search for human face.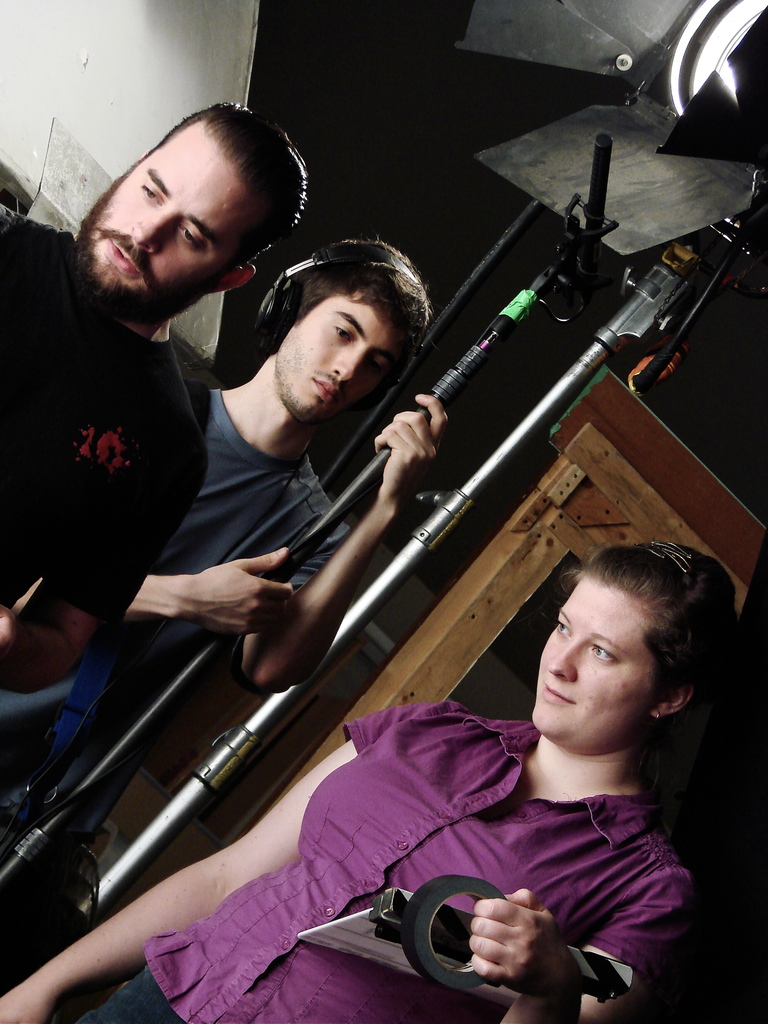
Found at 276/295/401/422.
